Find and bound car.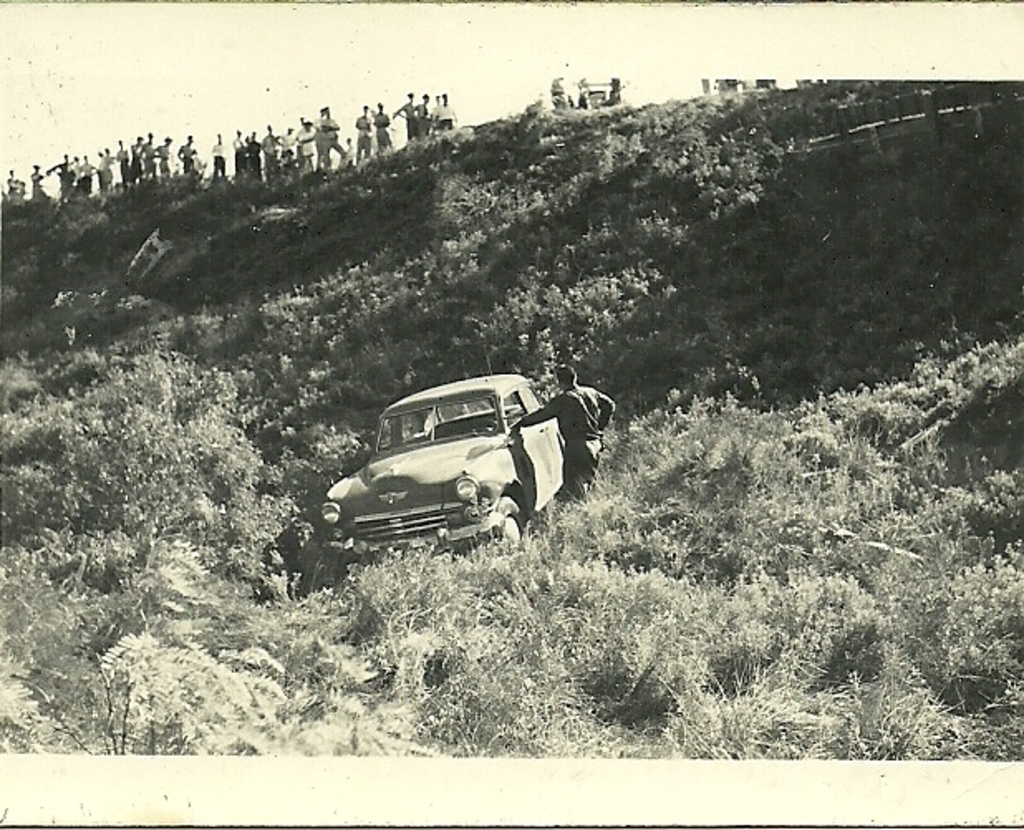
Bound: x1=321, y1=353, x2=588, y2=578.
